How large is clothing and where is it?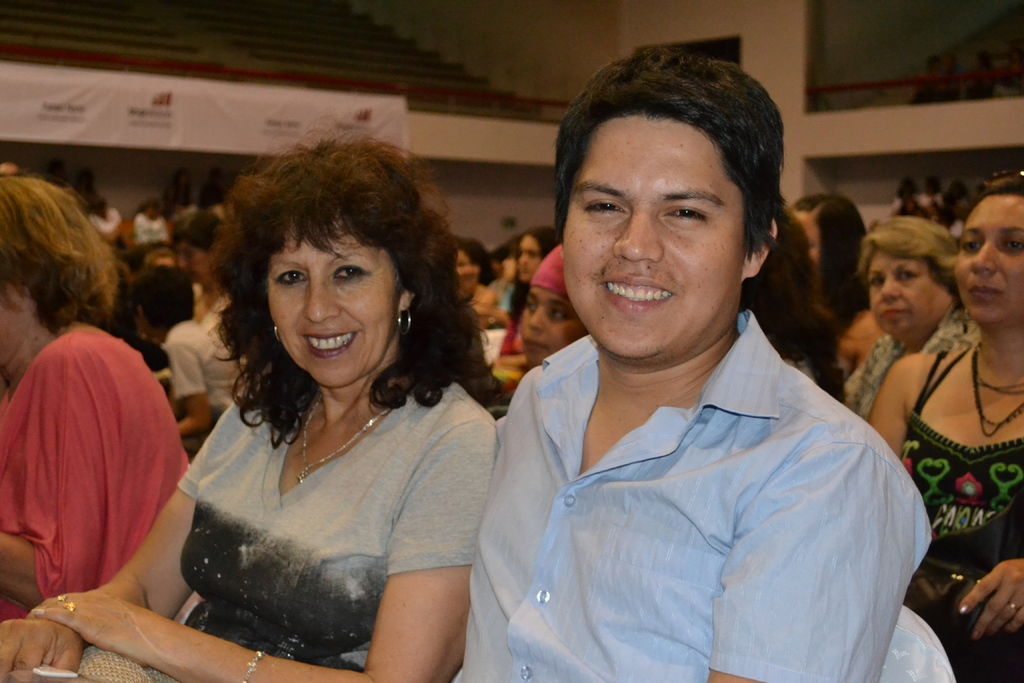
Bounding box: (465,283,507,331).
